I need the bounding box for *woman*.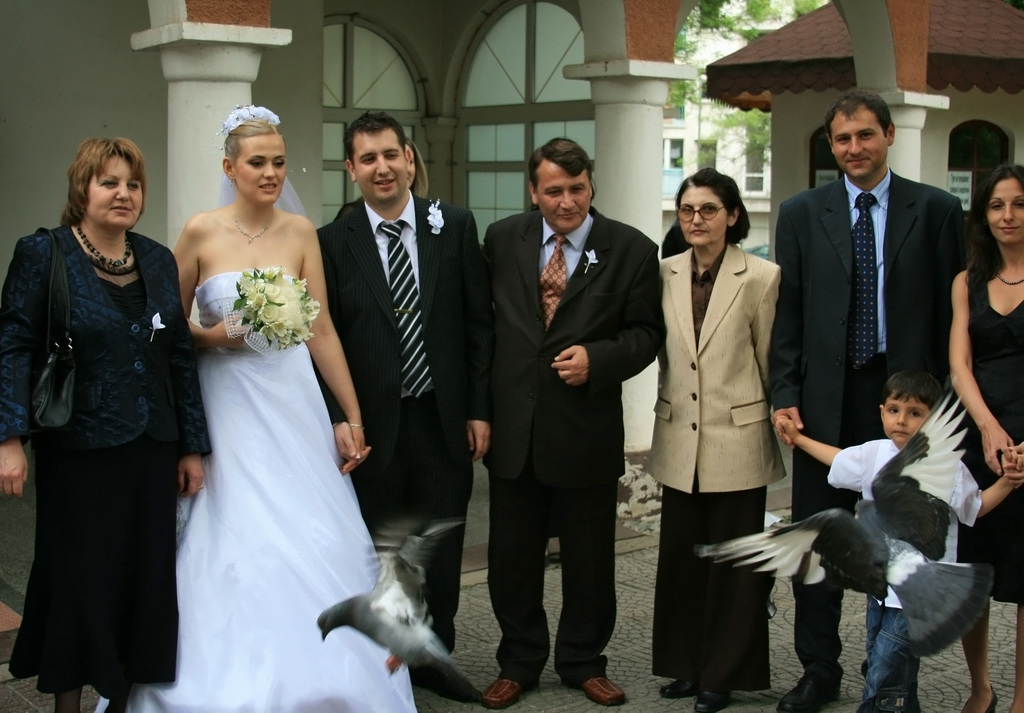
Here it is: {"x1": 173, "y1": 108, "x2": 417, "y2": 712}.
